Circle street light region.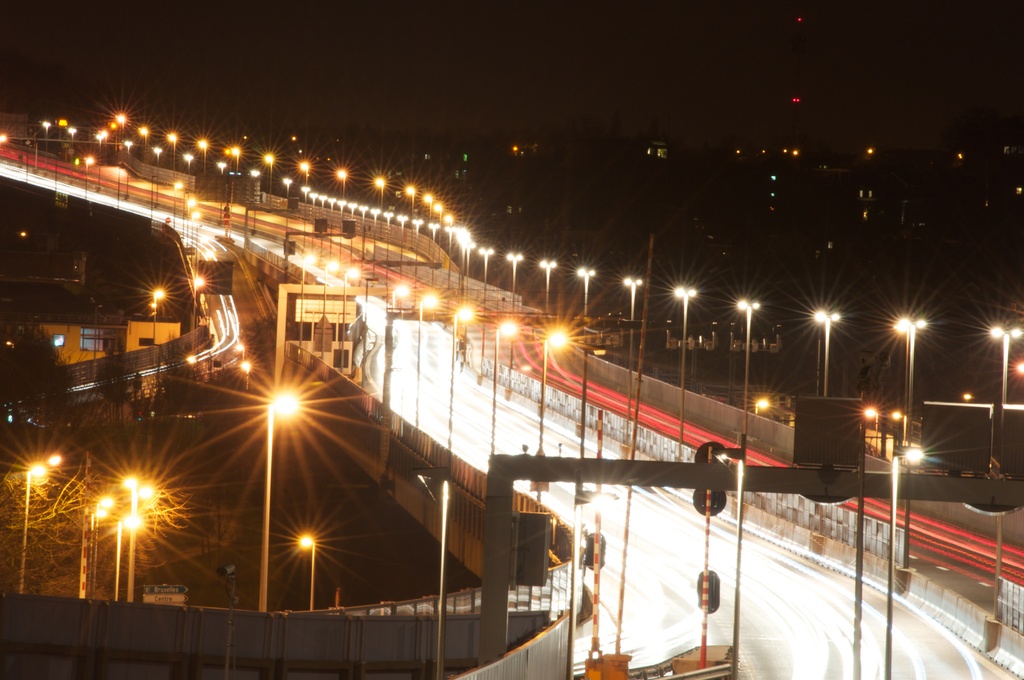
Region: l=580, t=349, r=609, b=448.
